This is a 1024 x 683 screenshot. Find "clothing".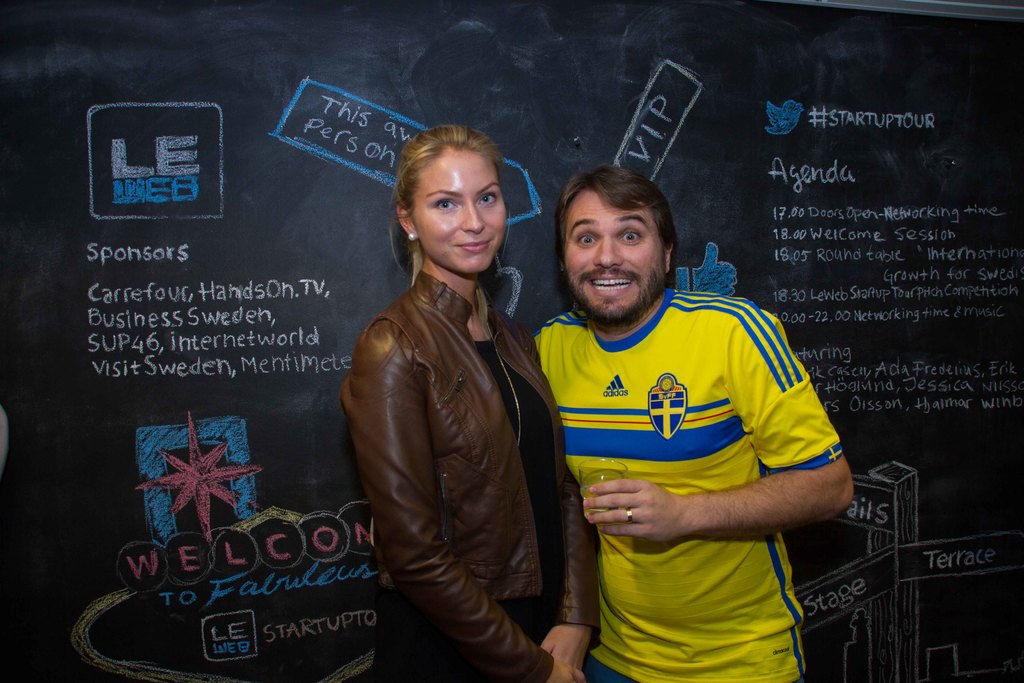
Bounding box: [x1=335, y1=267, x2=604, y2=682].
